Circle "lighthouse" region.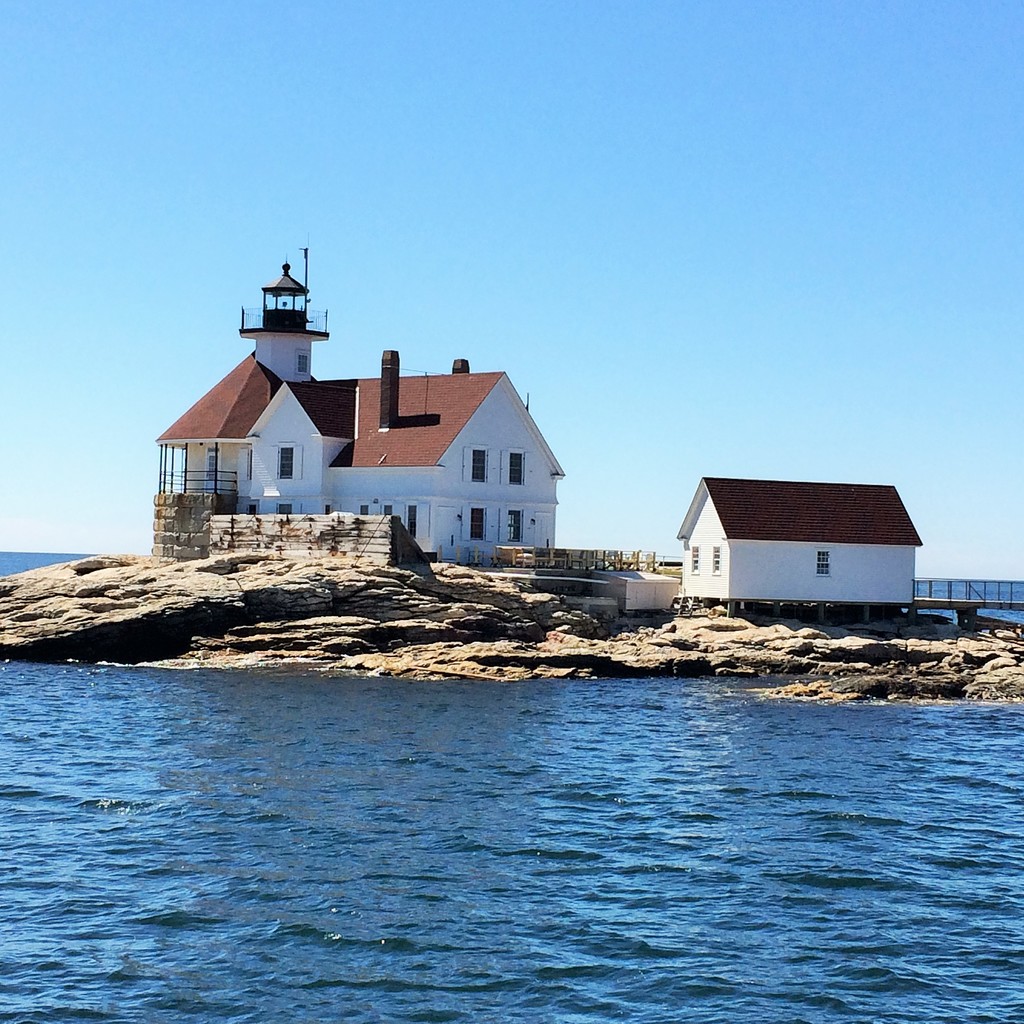
Region: crop(240, 242, 330, 385).
